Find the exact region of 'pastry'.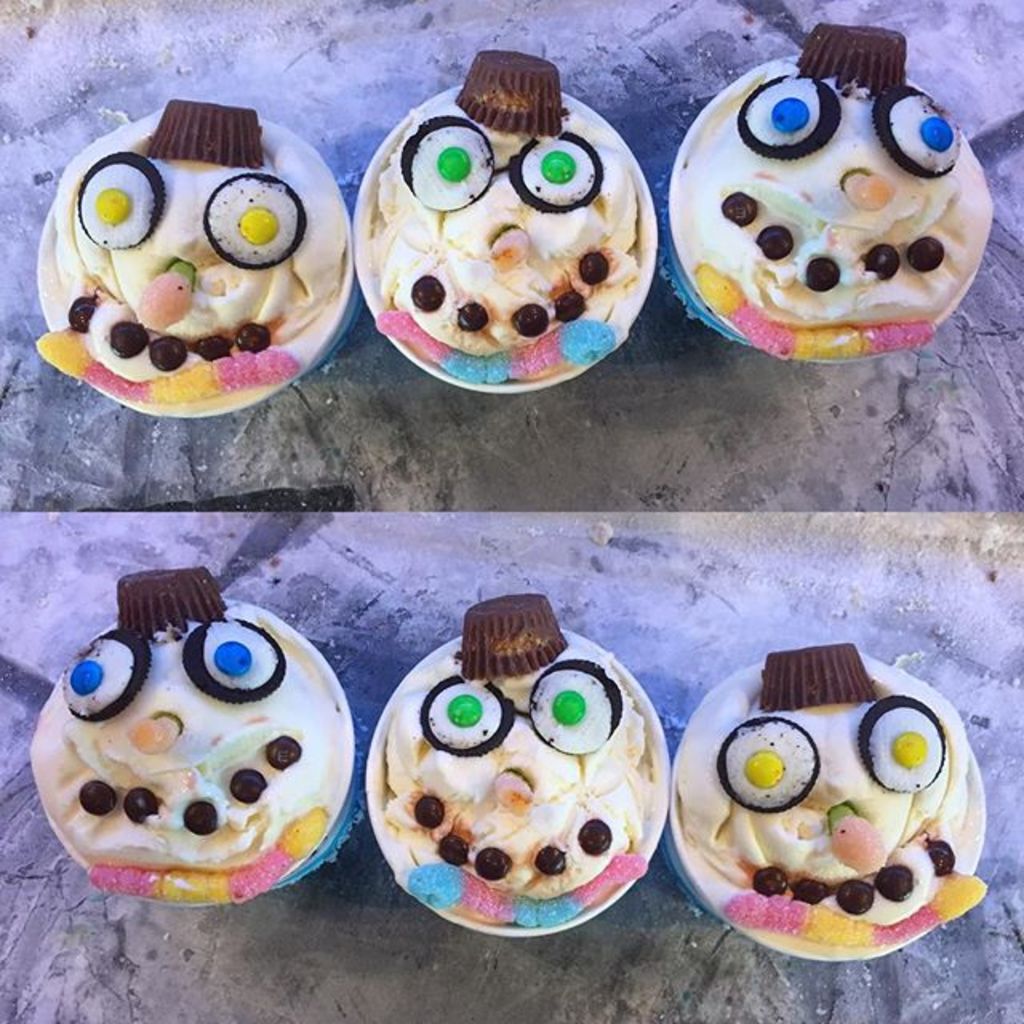
Exact region: [x1=32, y1=557, x2=342, y2=926].
